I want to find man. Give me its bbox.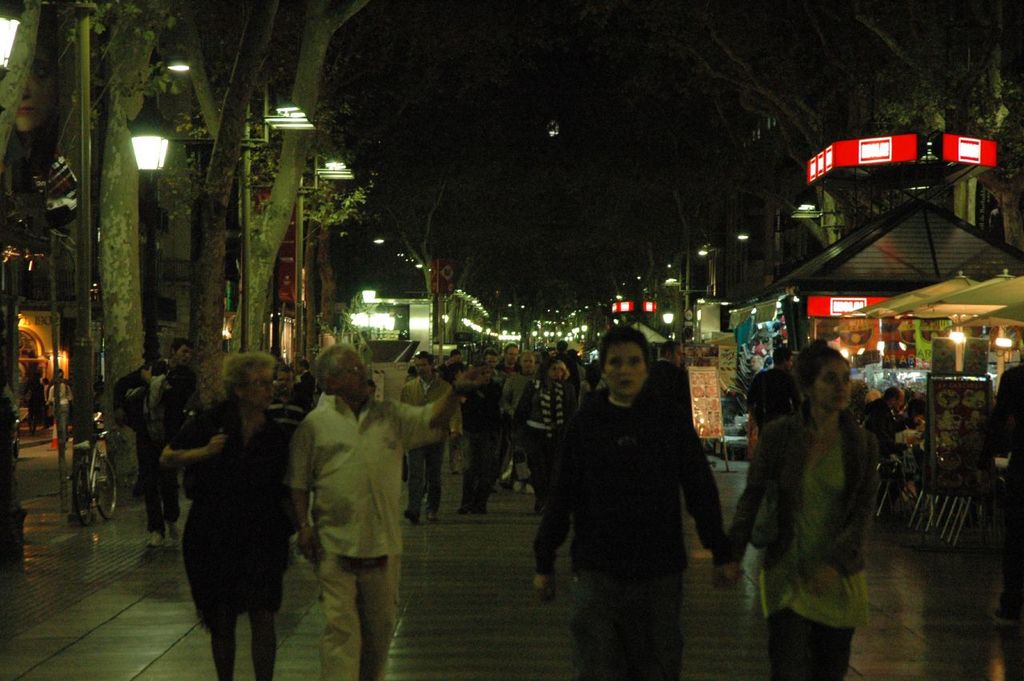
detection(538, 310, 733, 669).
